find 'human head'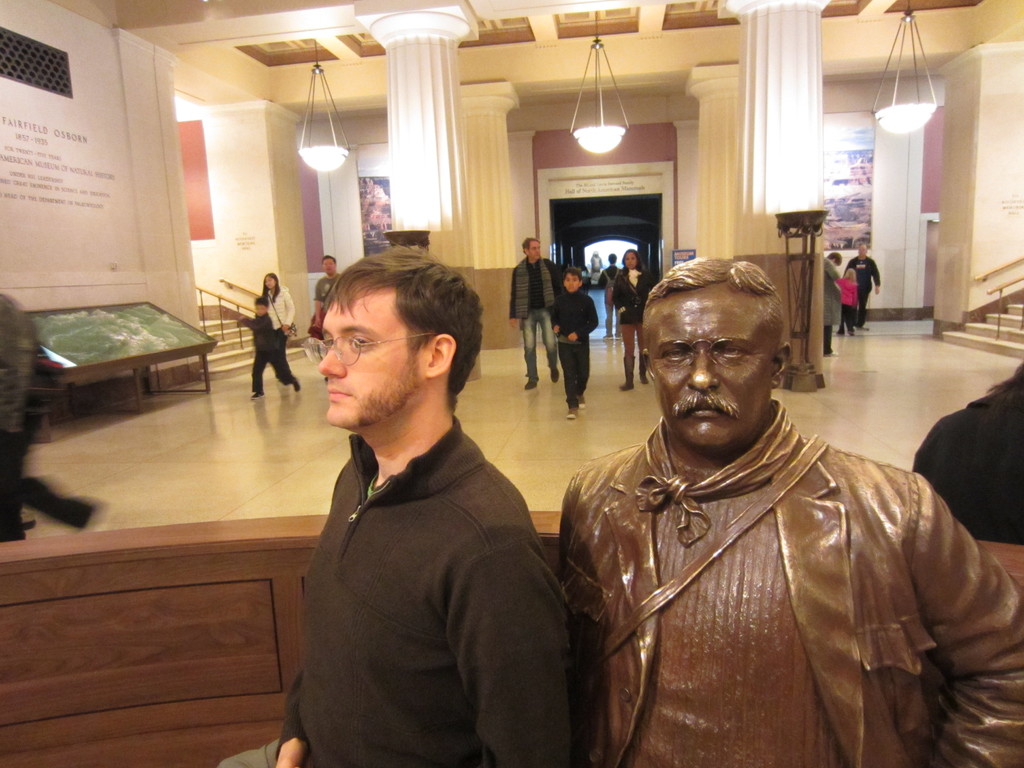
<region>825, 250, 845, 264</region>
